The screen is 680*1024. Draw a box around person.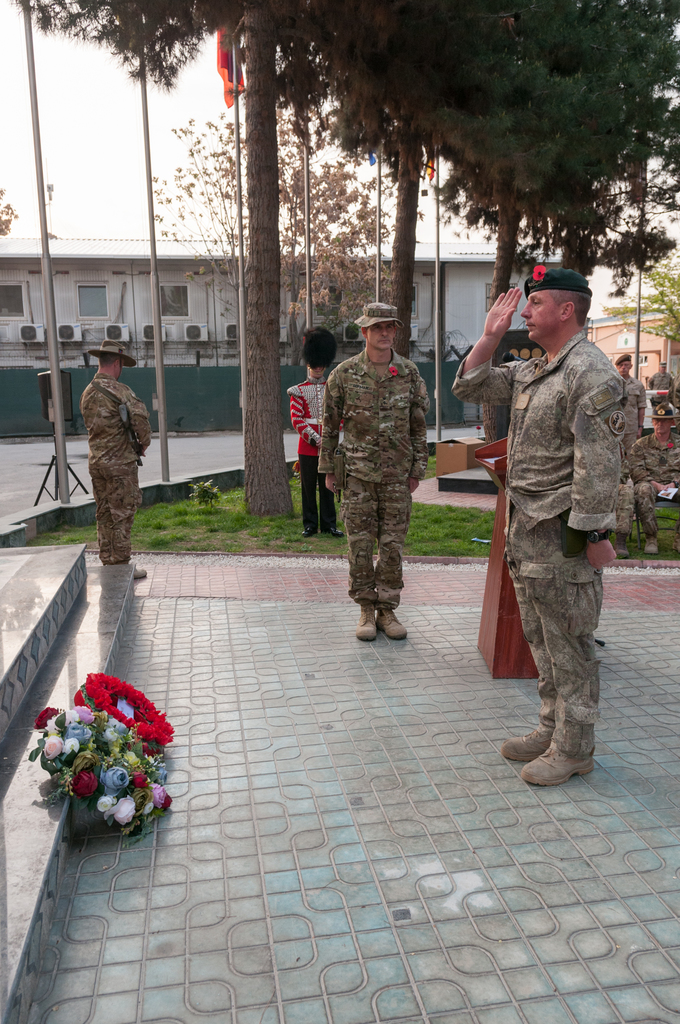
(449, 267, 625, 792).
